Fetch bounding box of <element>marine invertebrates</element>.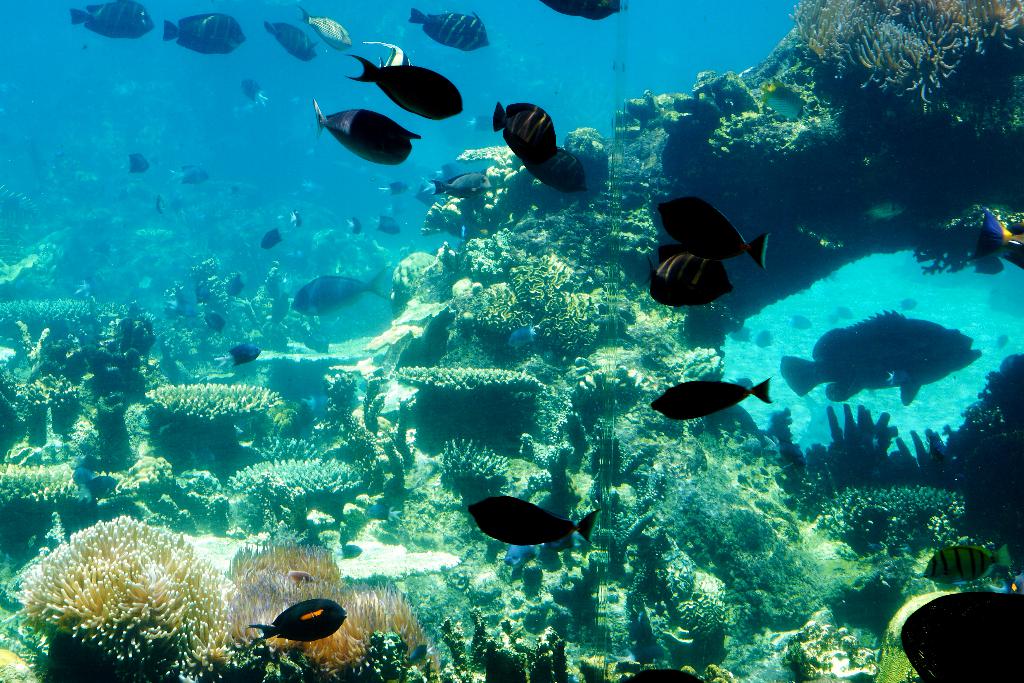
Bbox: <bbox>237, 531, 358, 646</bbox>.
